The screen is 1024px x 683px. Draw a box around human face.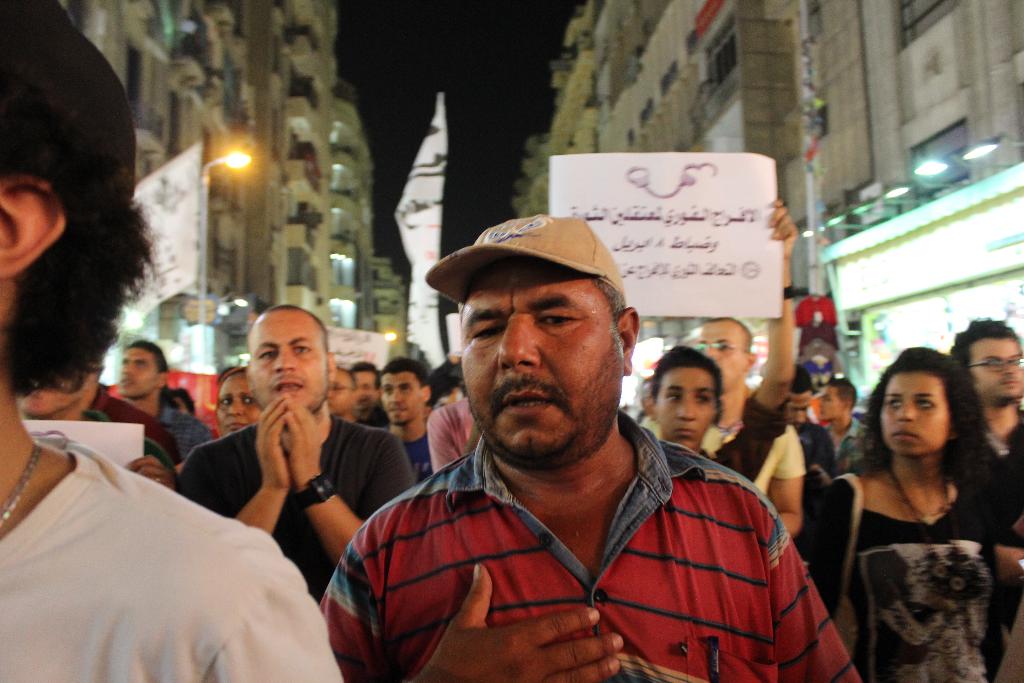
785, 390, 810, 424.
